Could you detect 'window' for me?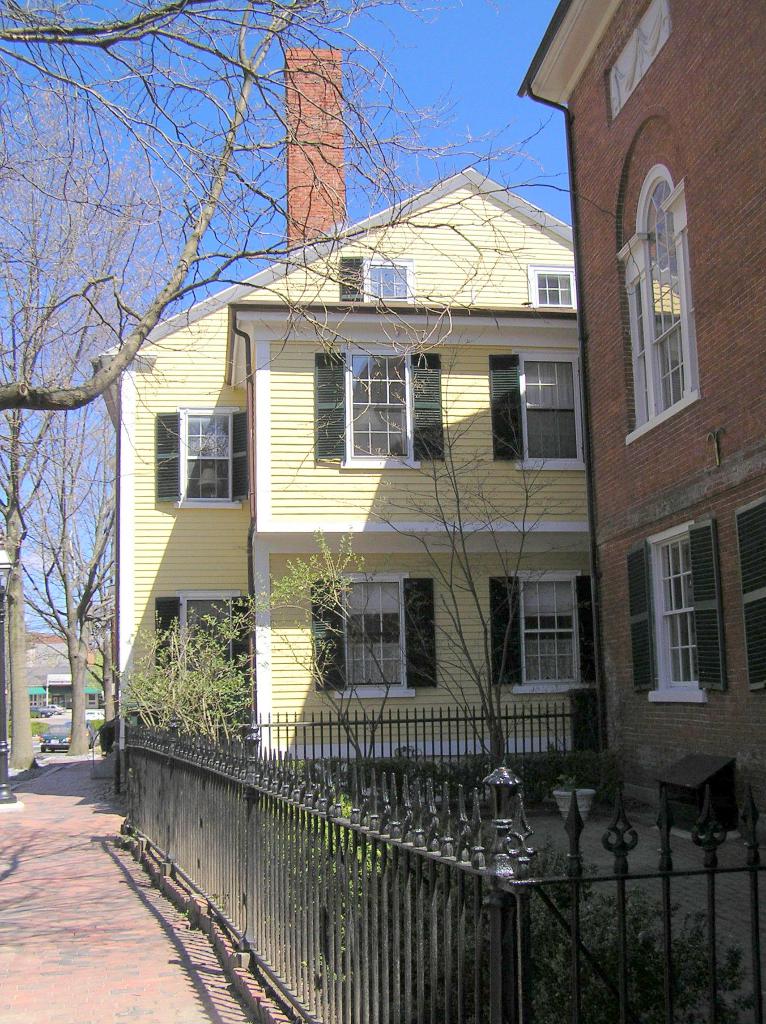
Detection result: crop(493, 581, 606, 700).
